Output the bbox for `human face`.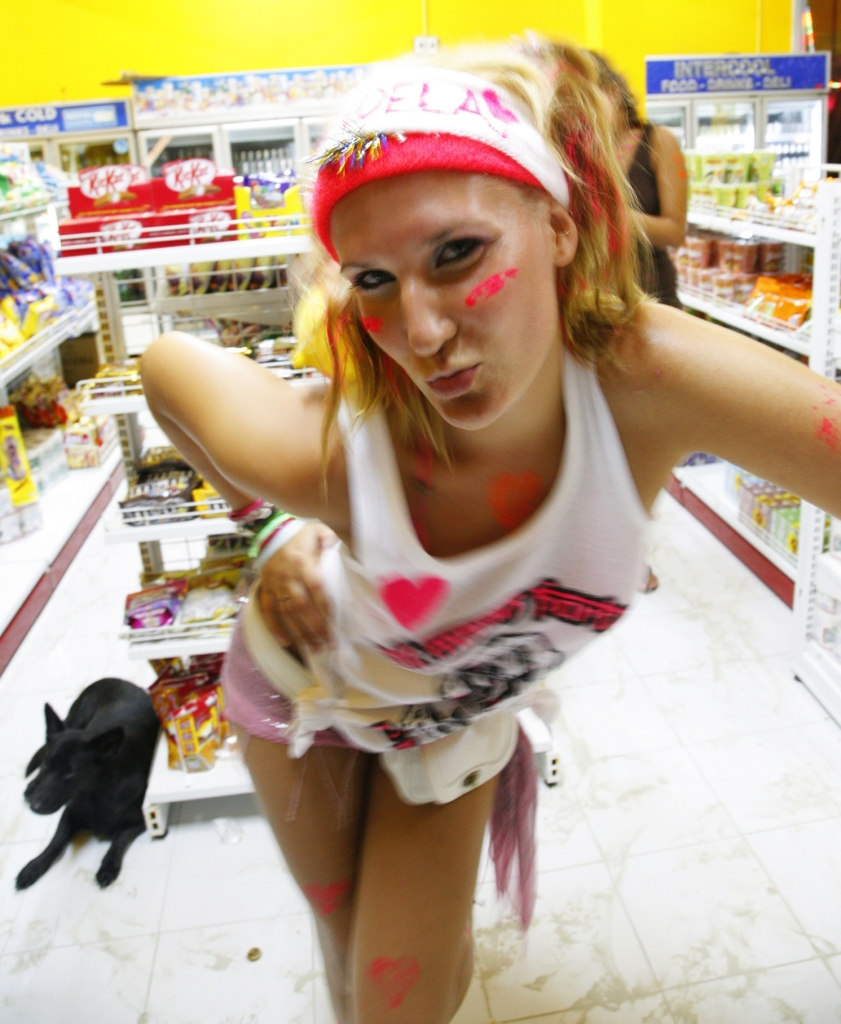
l=330, t=171, r=558, b=430.
